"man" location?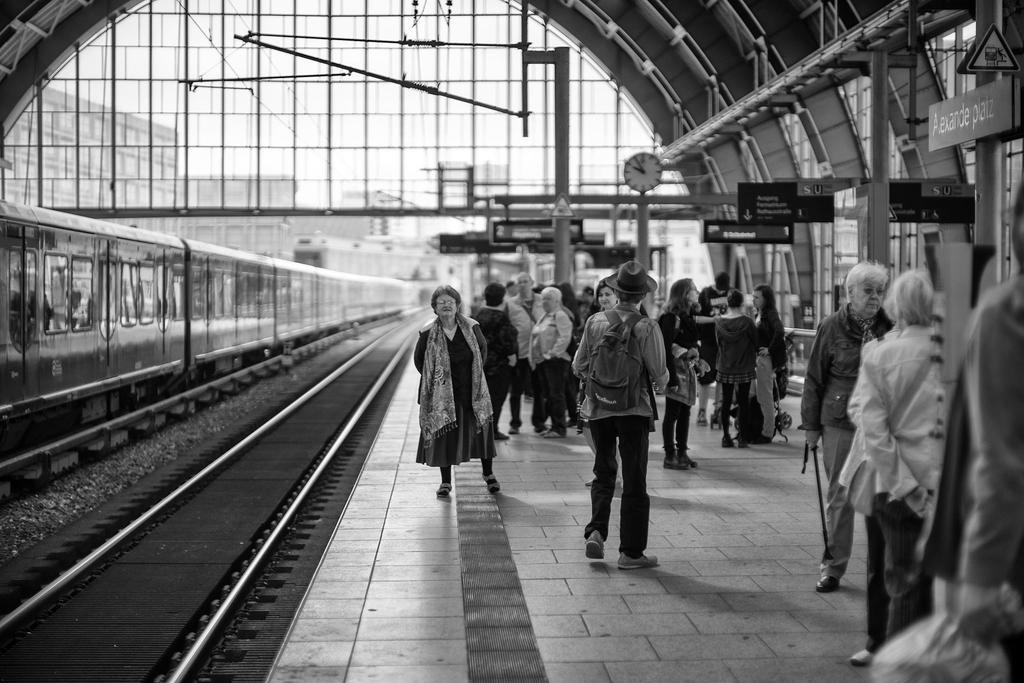
<bbox>696, 273, 744, 425</bbox>
